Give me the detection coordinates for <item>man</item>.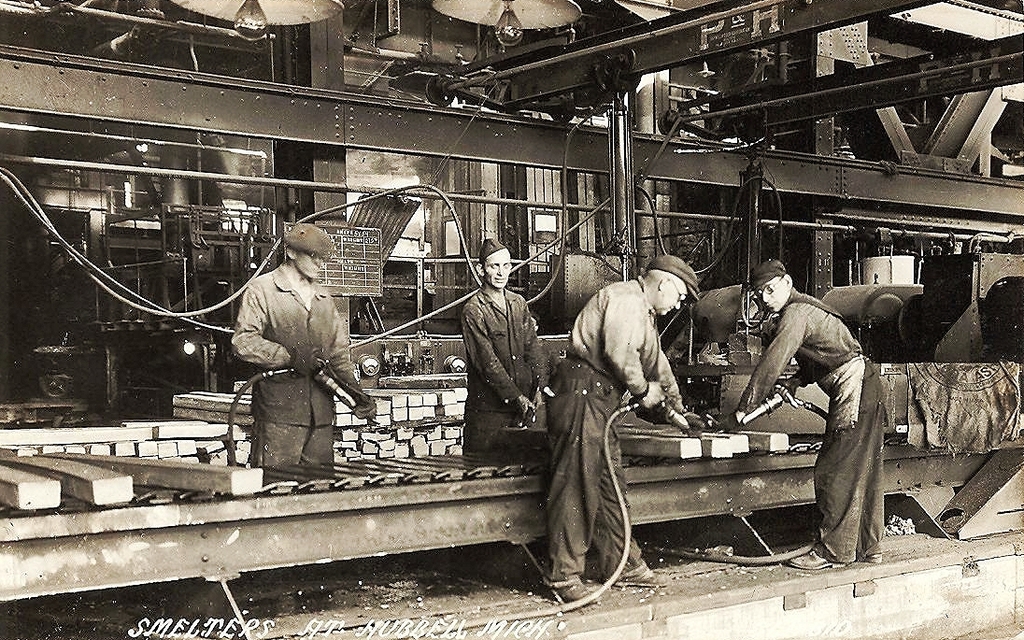
bbox=[462, 234, 547, 444].
